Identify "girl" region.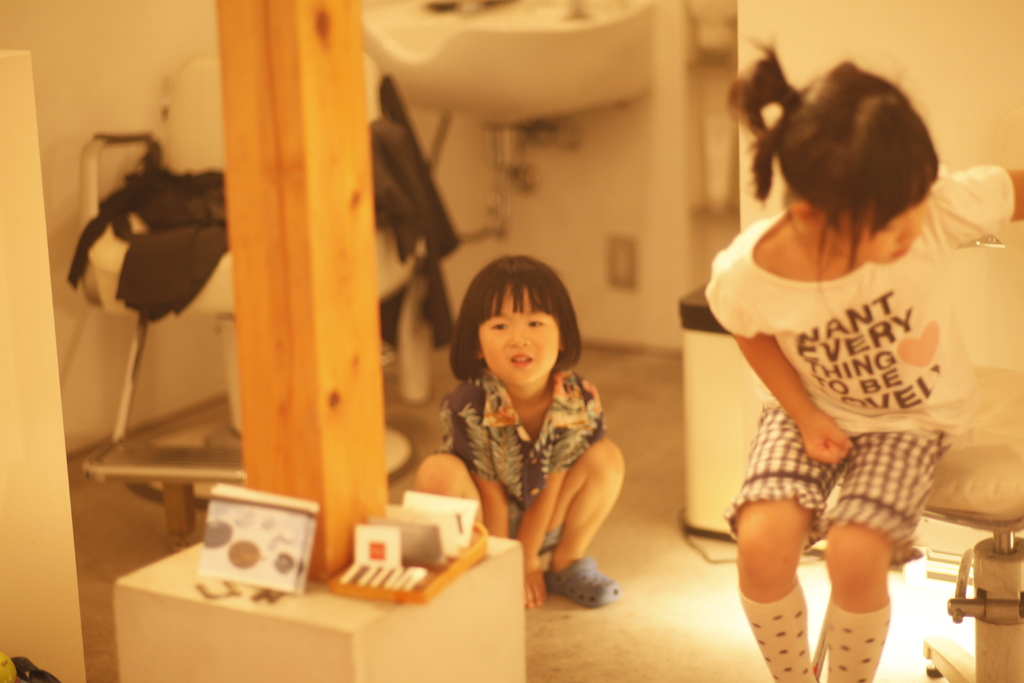
Region: rect(412, 251, 628, 611).
